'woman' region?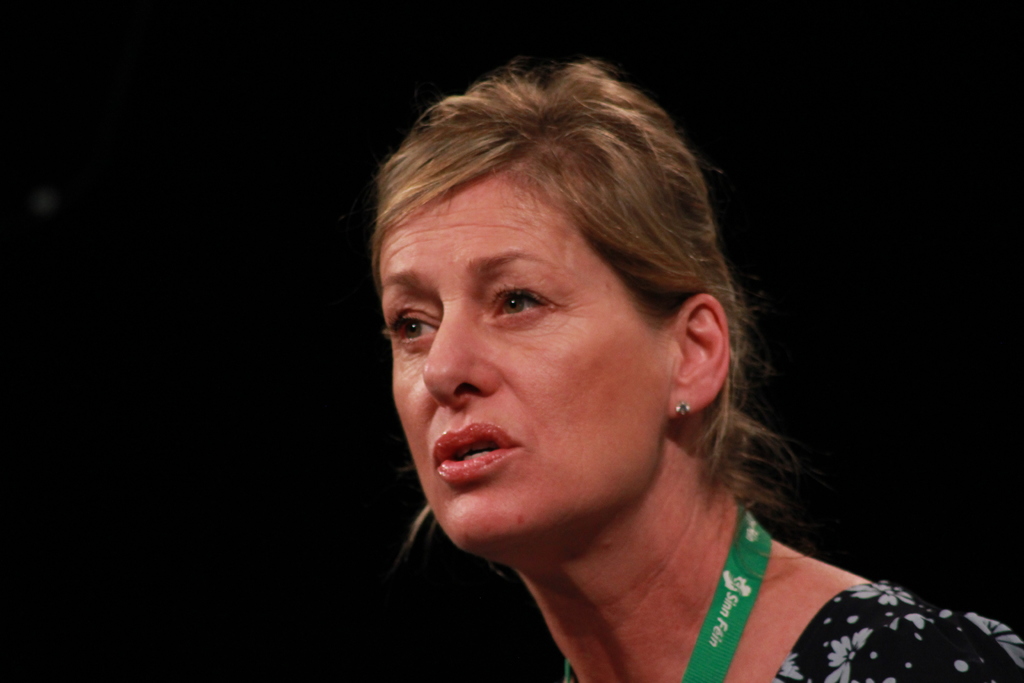
bbox=(397, 57, 1023, 682)
